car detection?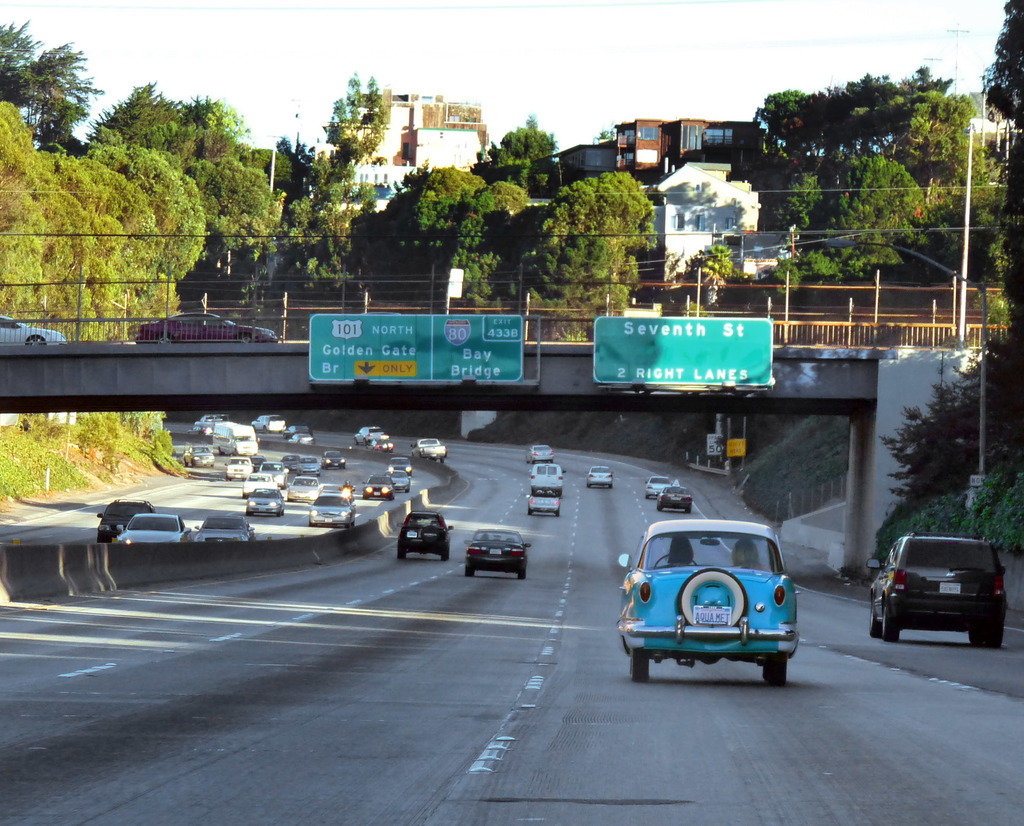
box=[119, 513, 194, 544]
